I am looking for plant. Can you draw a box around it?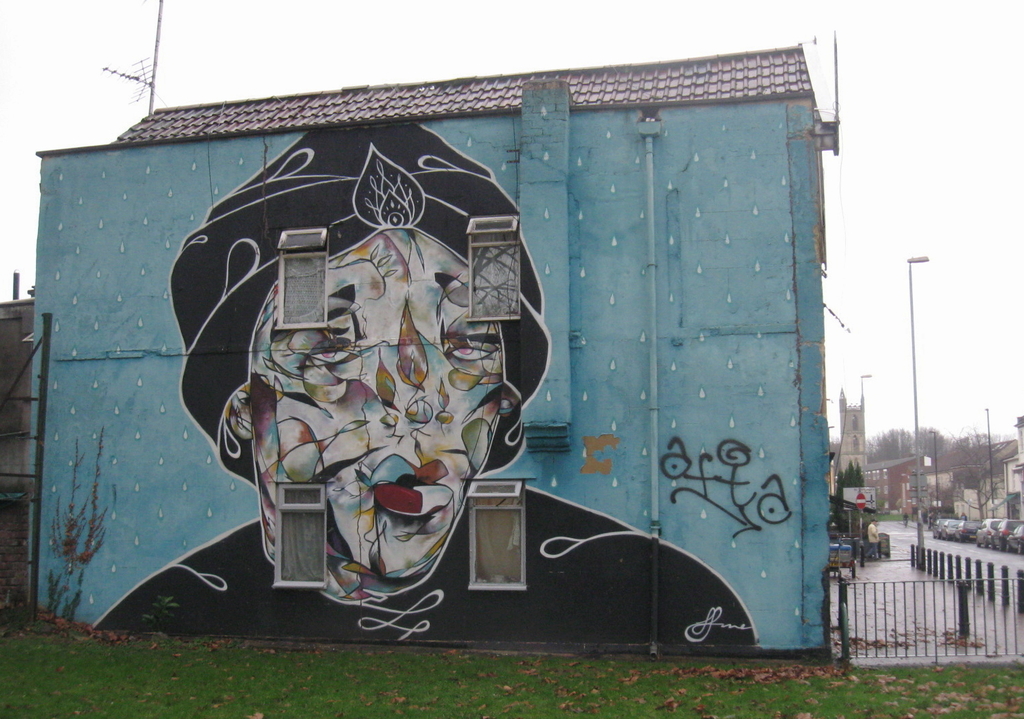
Sure, the bounding box is pyautogui.locateOnScreen(49, 425, 110, 632).
